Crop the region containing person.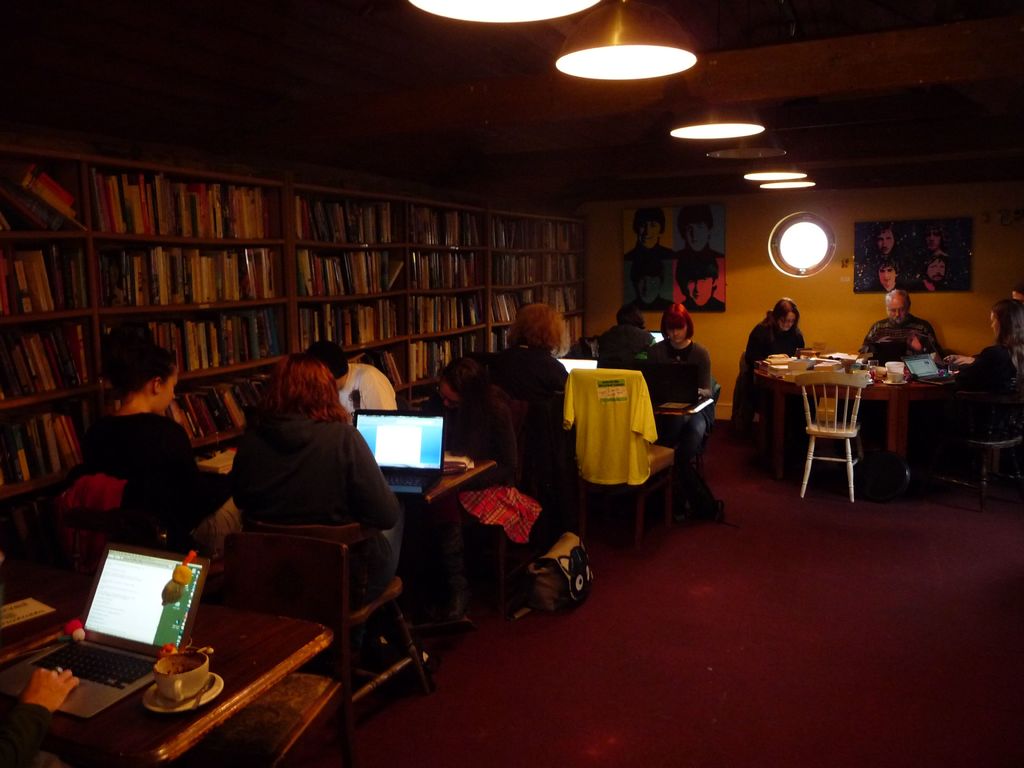
Crop region: BBox(863, 222, 895, 257).
